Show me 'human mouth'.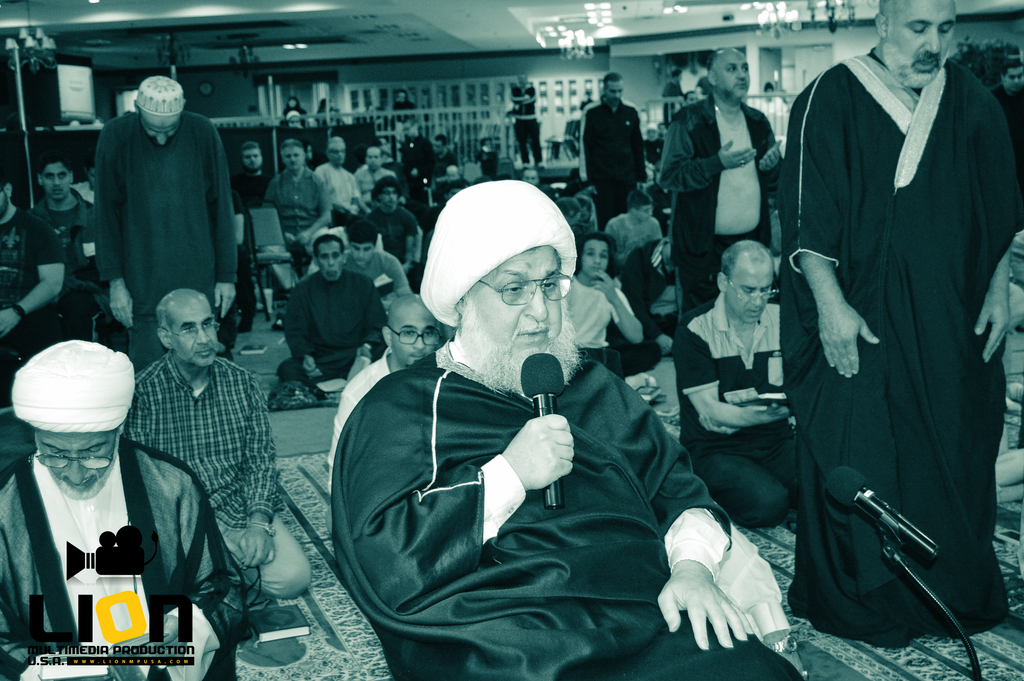
'human mouth' is here: Rect(196, 350, 212, 359).
